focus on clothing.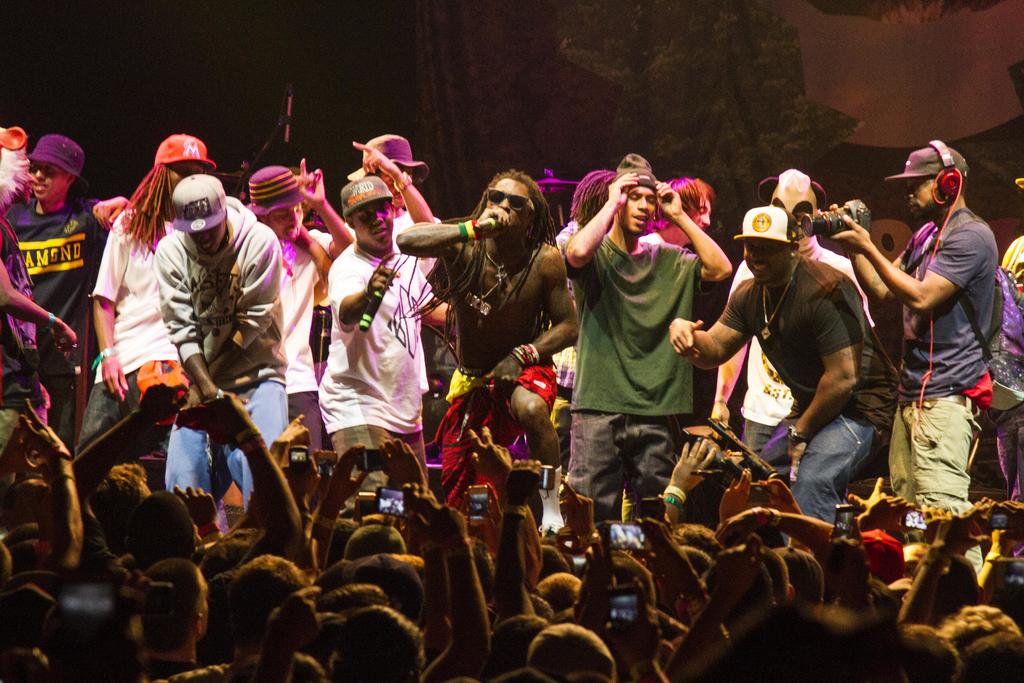
Focused at <region>376, 190, 427, 288</region>.
